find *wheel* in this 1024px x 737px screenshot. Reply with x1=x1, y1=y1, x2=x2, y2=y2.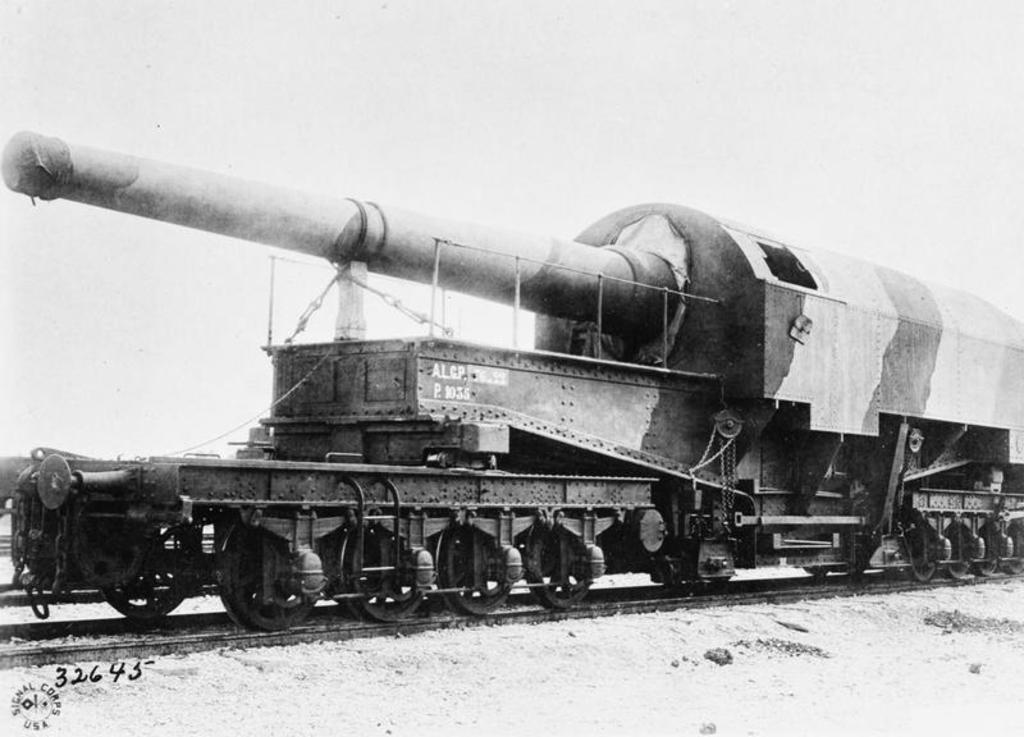
x1=1004, y1=525, x2=1023, y2=575.
